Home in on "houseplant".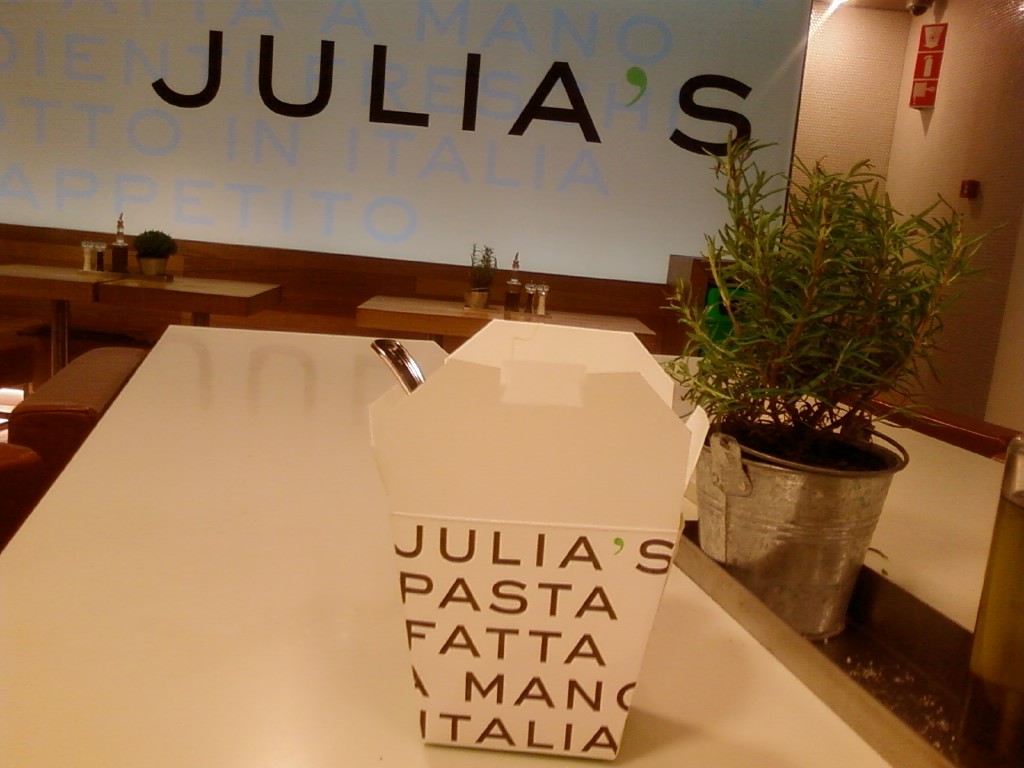
Homed in at select_region(132, 229, 177, 278).
